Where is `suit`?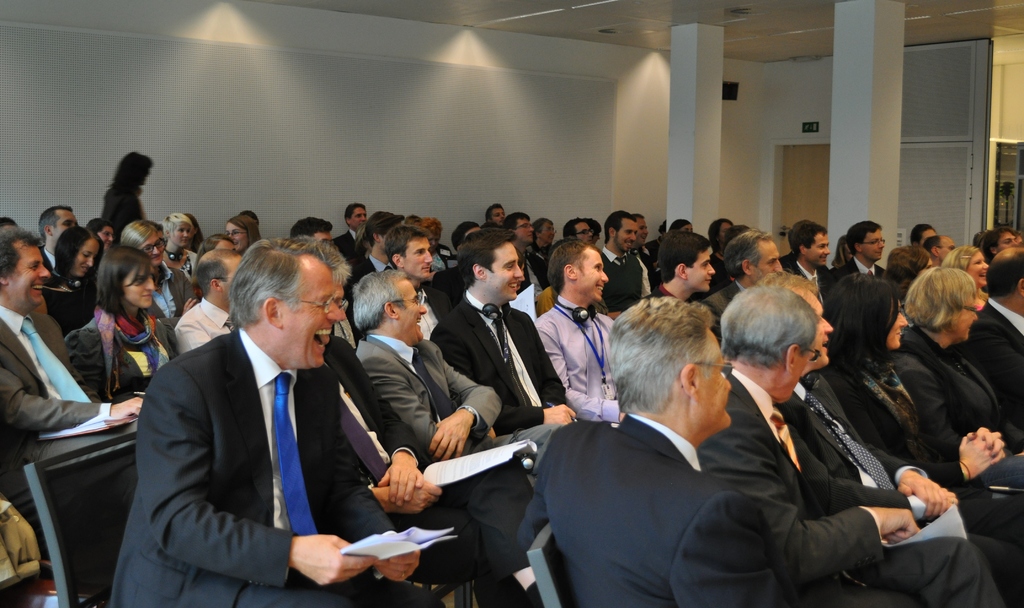
x1=514 y1=409 x2=786 y2=607.
